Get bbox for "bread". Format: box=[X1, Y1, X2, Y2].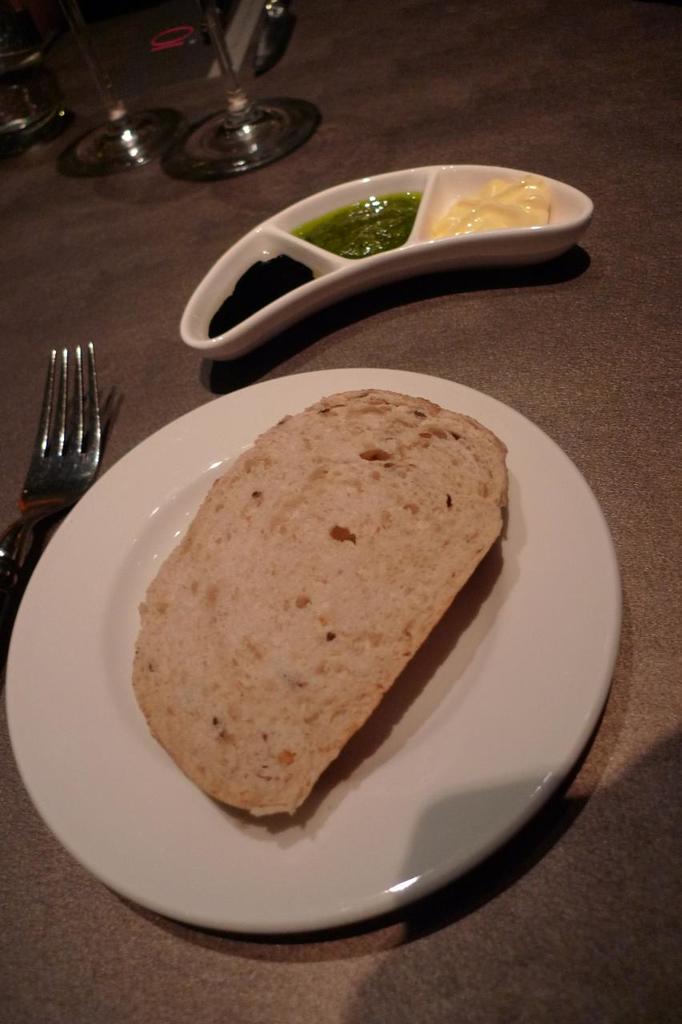
box=[108, 382, 515, 832].
